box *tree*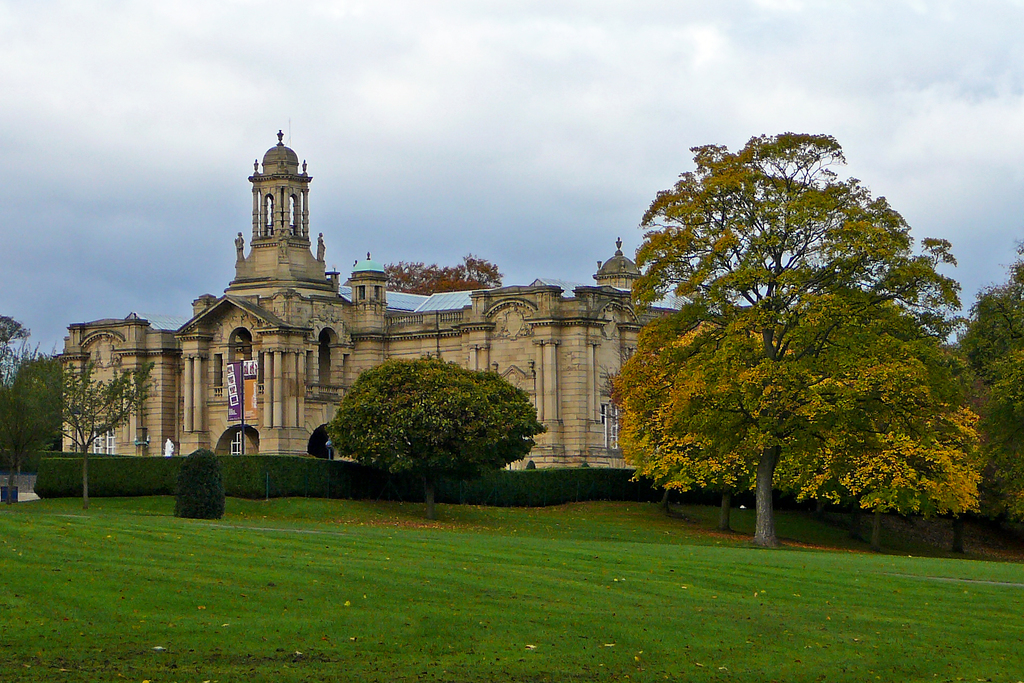
select_region(950, 240, 1023, 530)
